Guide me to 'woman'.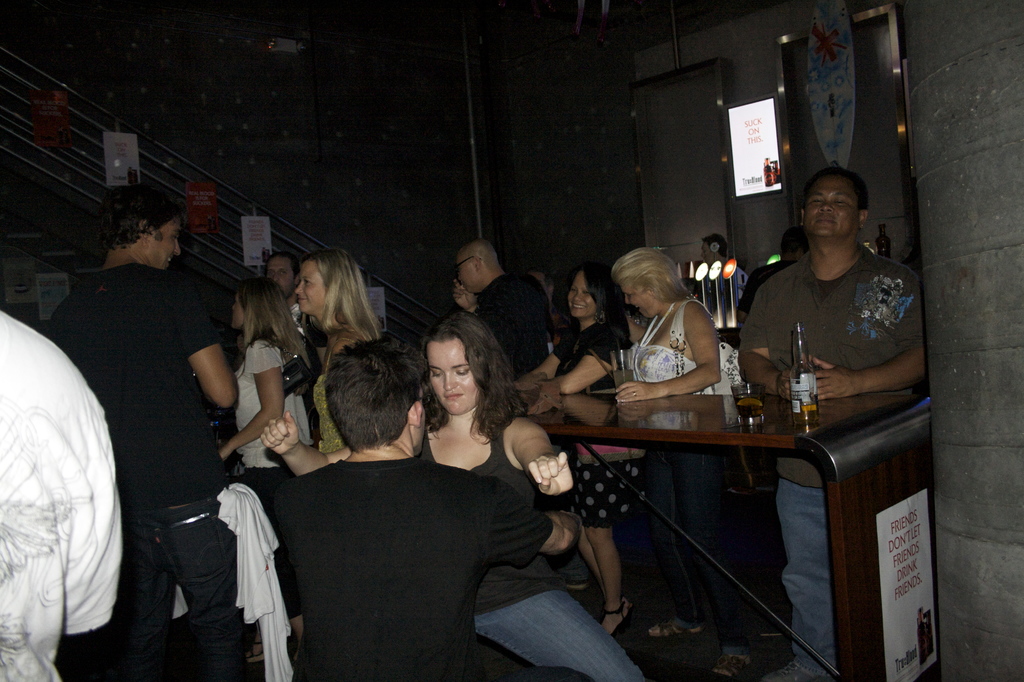
Guidance: 294:241:386:454.
